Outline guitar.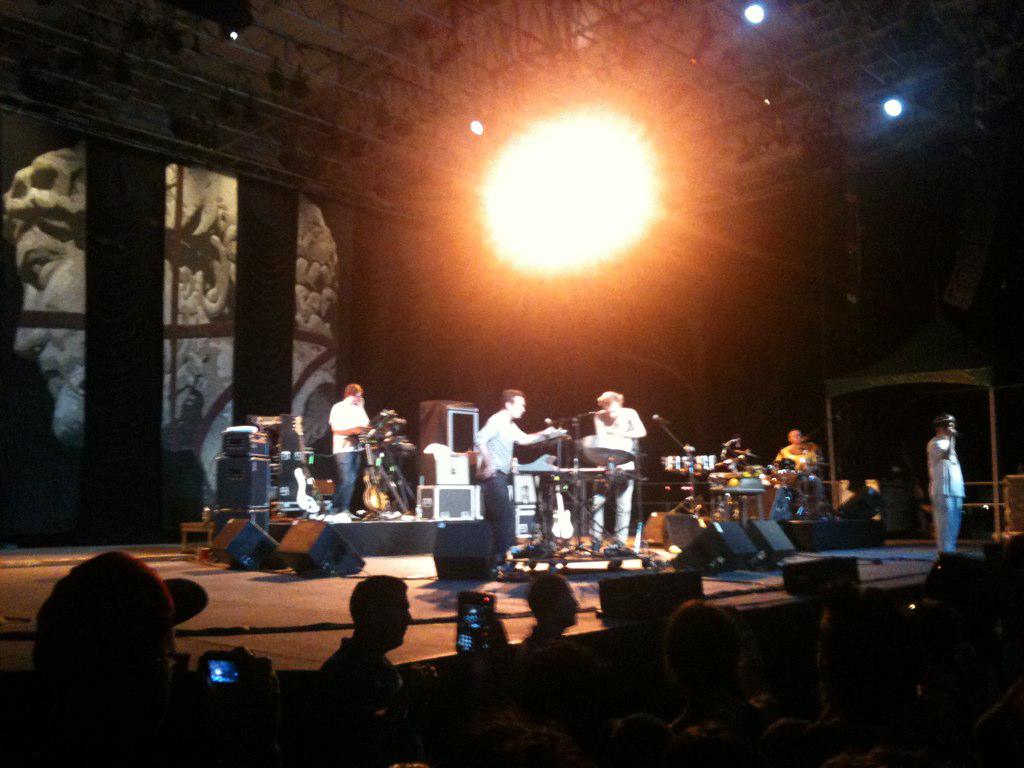
Outline: l=288, t=412, r=324, b=515.
